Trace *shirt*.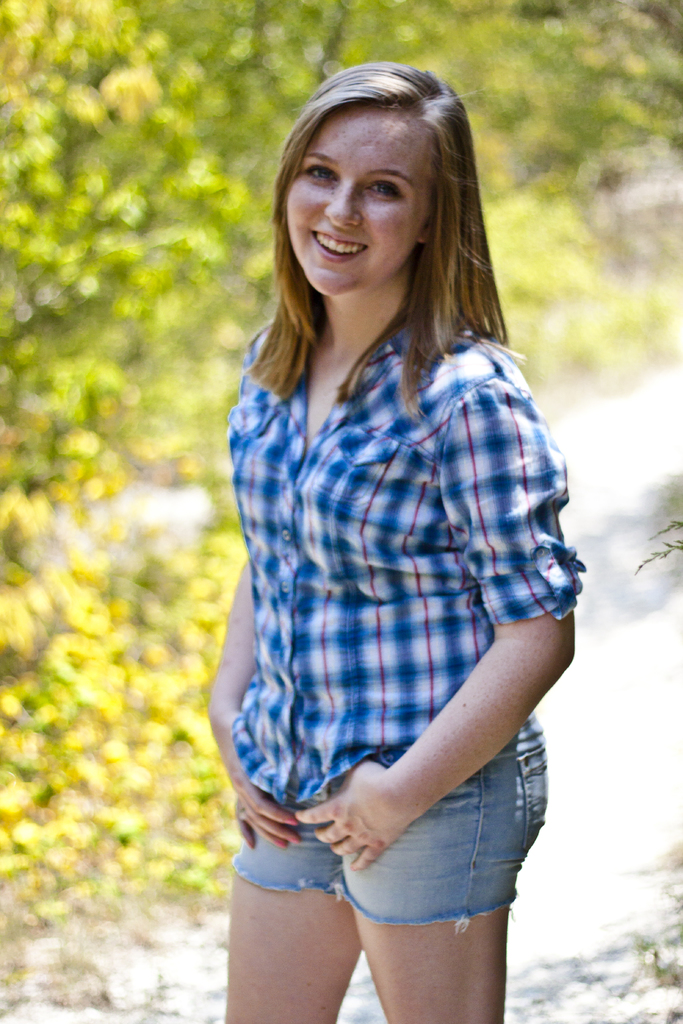
Traced to [x1=219, y1=318, x2=590, y2=813].
